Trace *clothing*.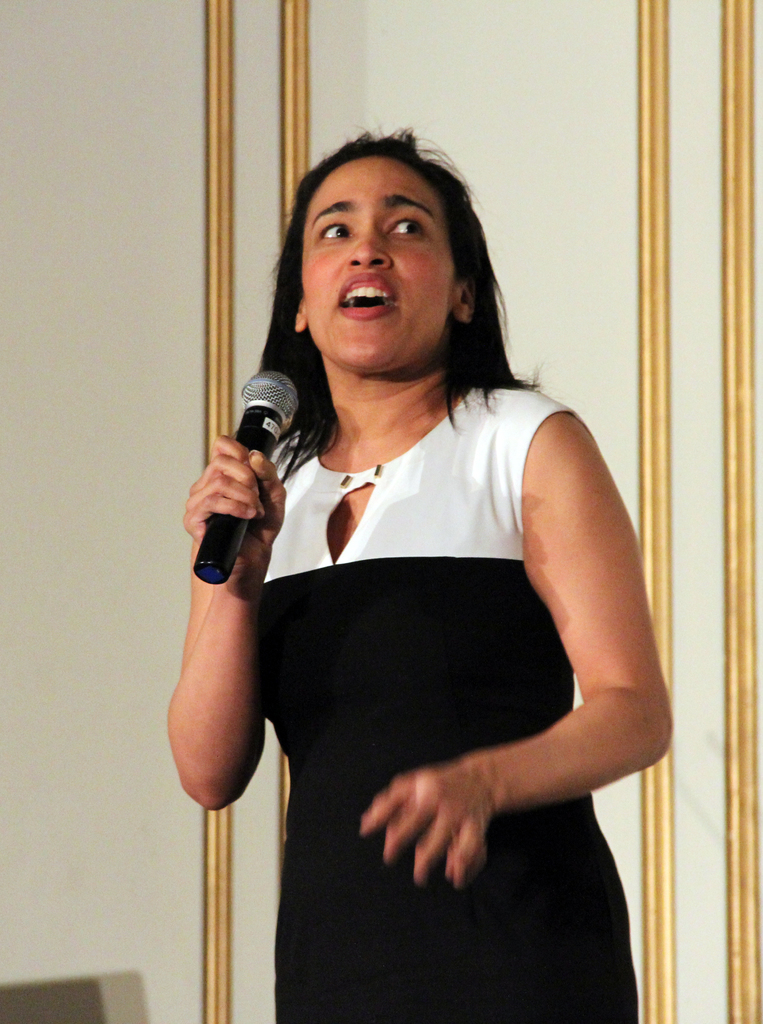
Traced to select_region(241, 379, 636, 1023).
